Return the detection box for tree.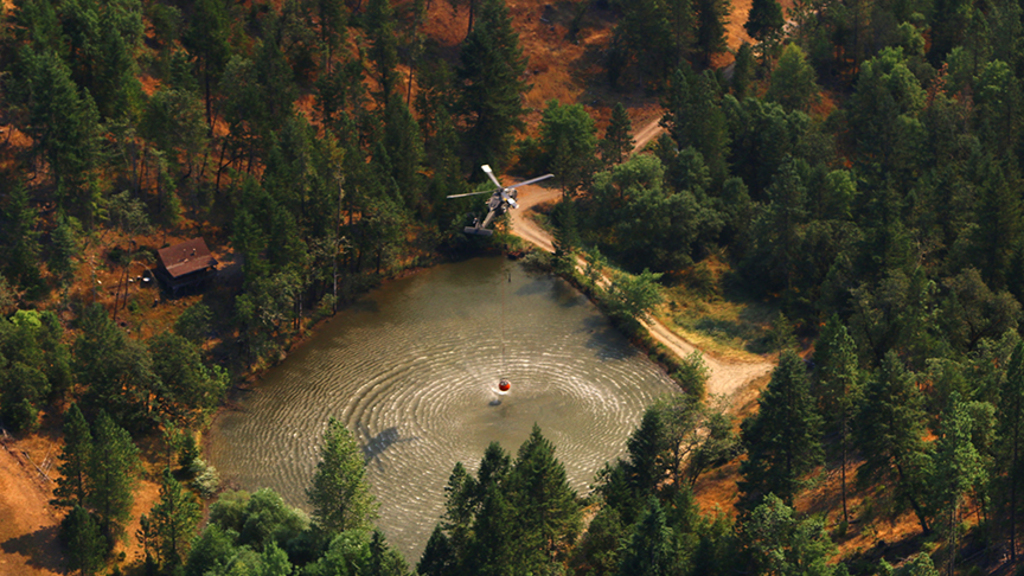
308 418 364 536.
